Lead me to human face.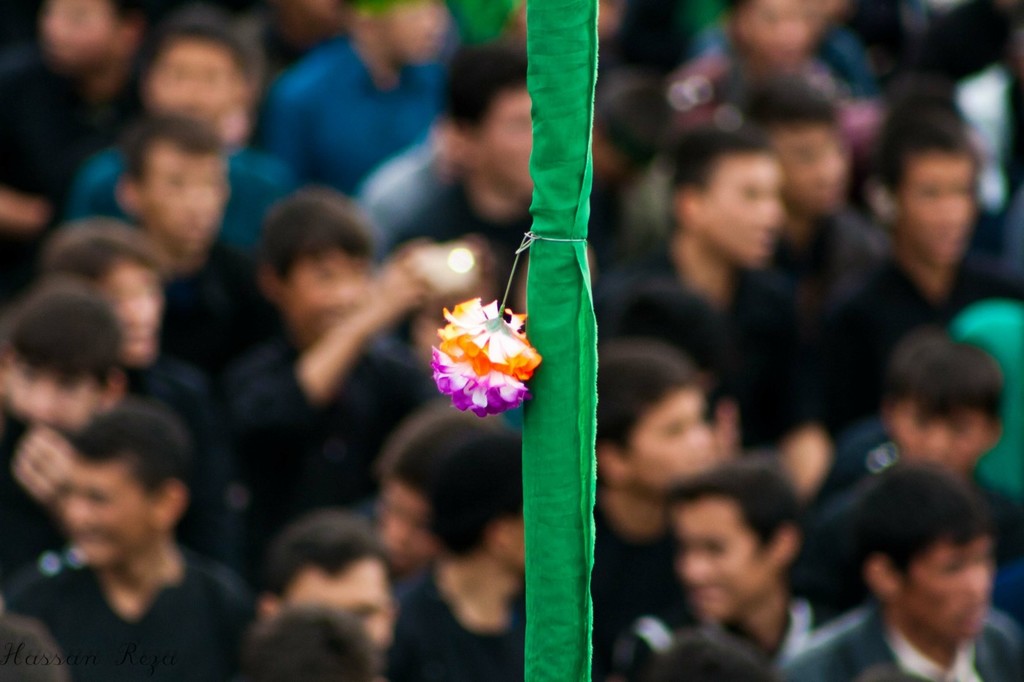
Lead to l=276, t=248, r=369, b=322.
